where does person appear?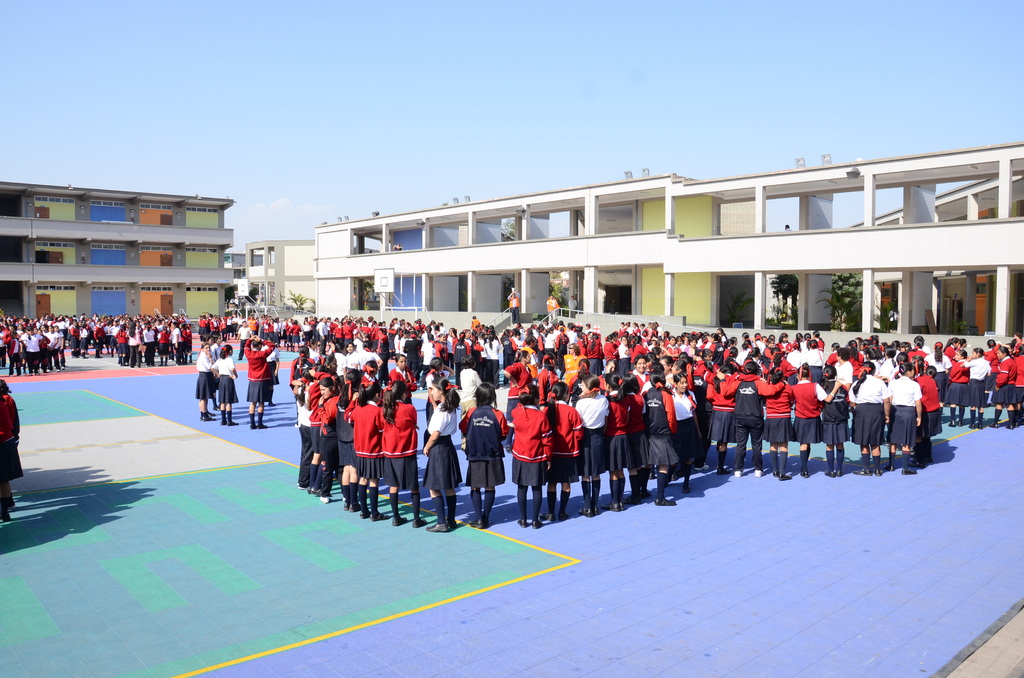
Appears at box(0, 380, 25, 522).
